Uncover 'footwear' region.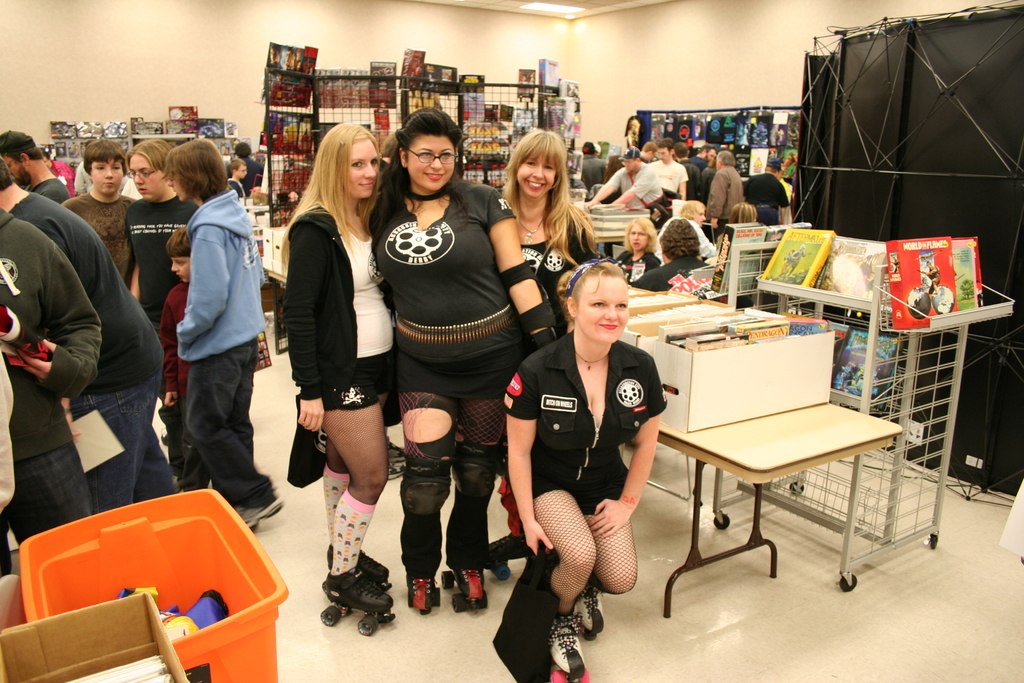
Uncovered: bbox(309, 559, 389, 633).
